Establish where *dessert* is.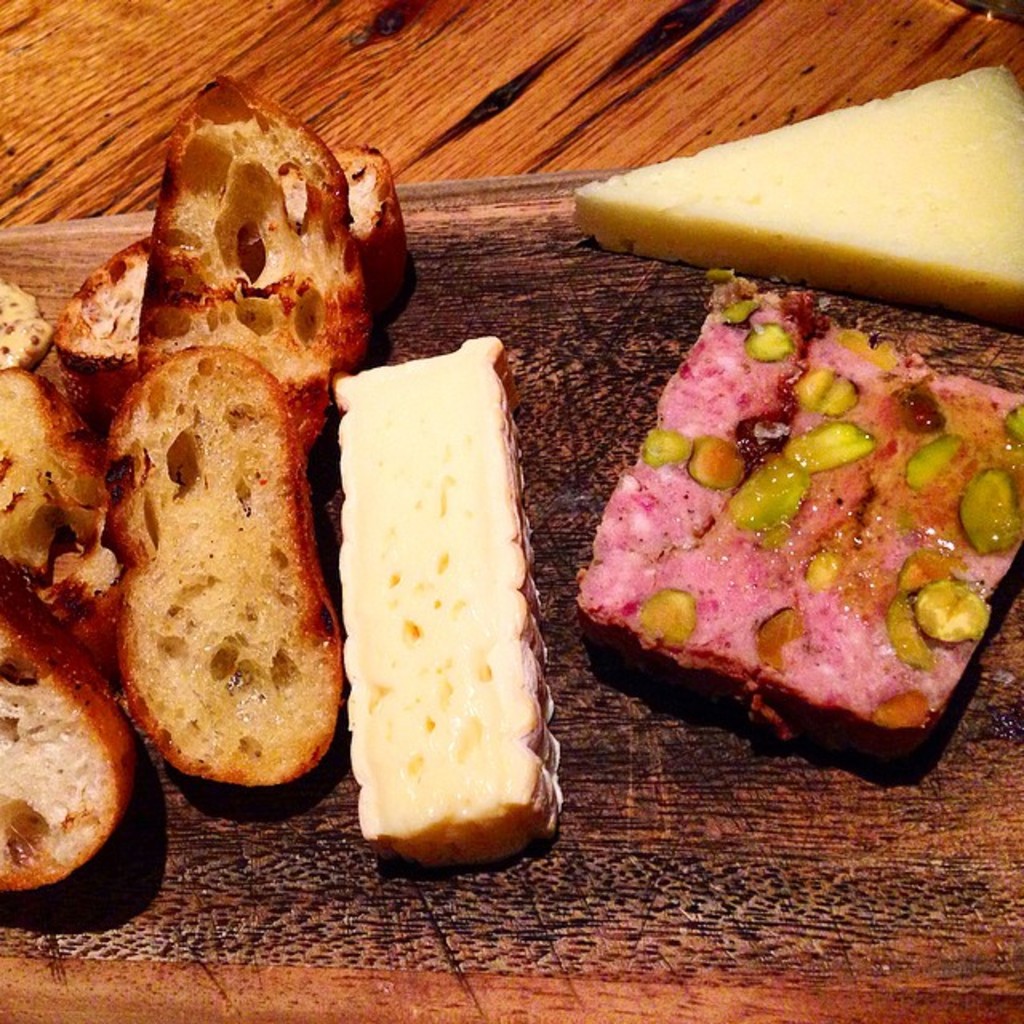
Established at [left=0, top=362, right=126, bottom=662].
